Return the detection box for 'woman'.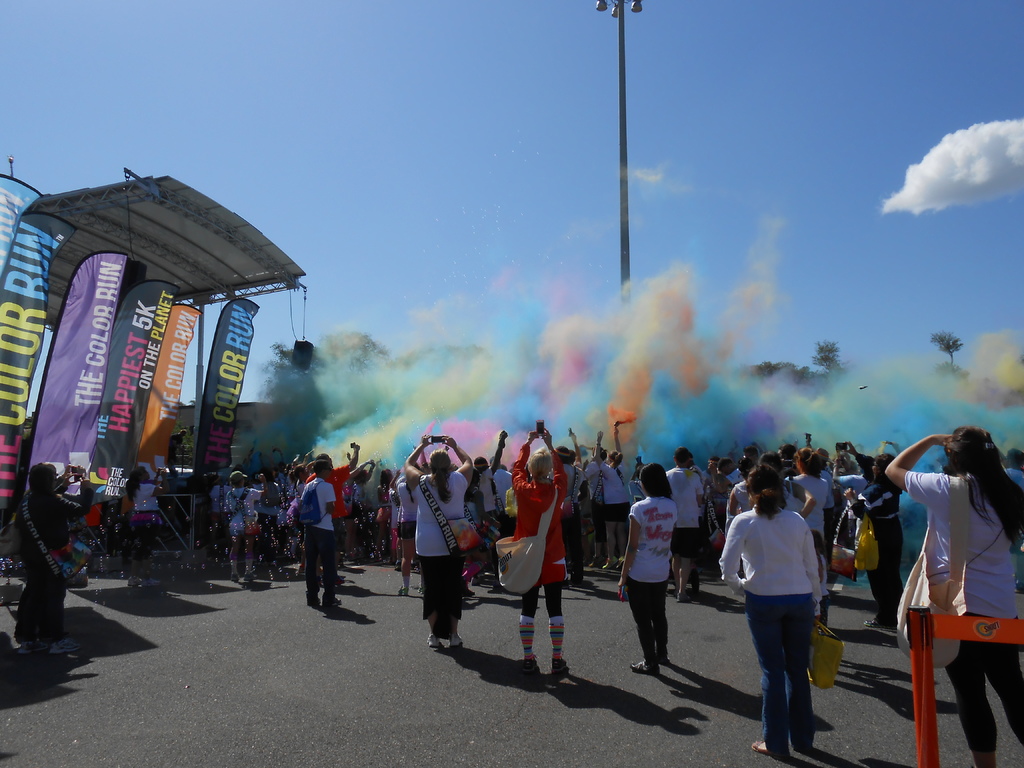
crop(403, 427, 472, 648).
